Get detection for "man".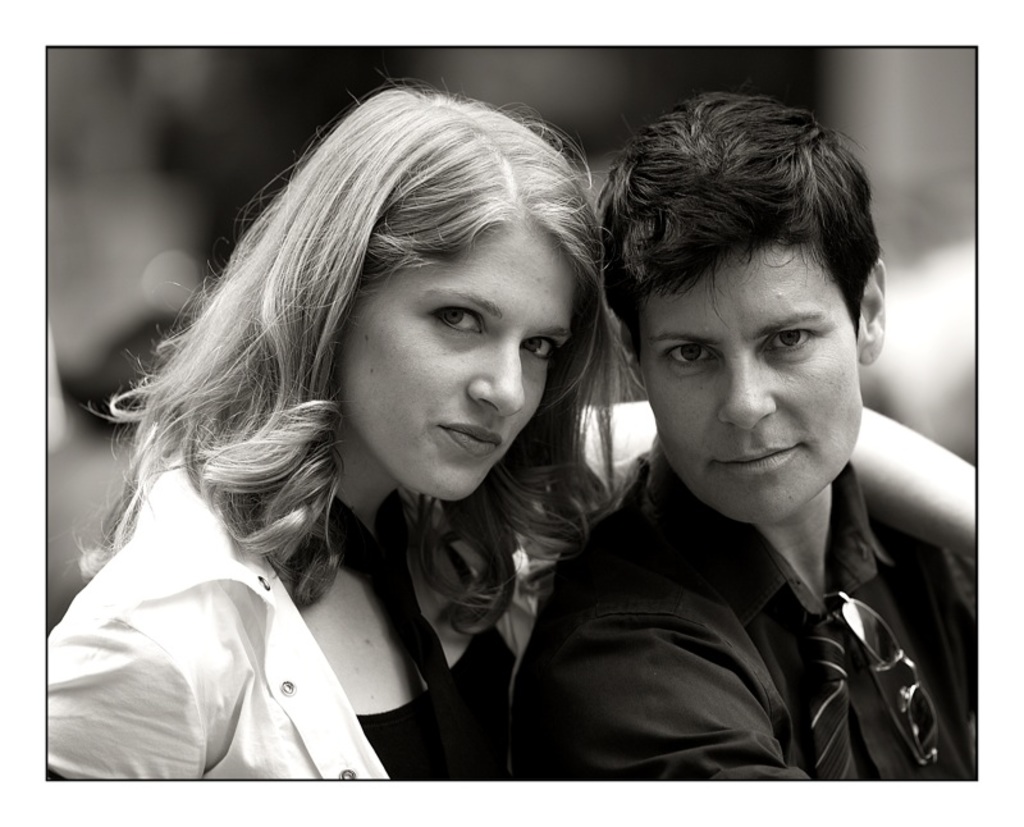
Detection: select_region(539, 164, 991, 787).
